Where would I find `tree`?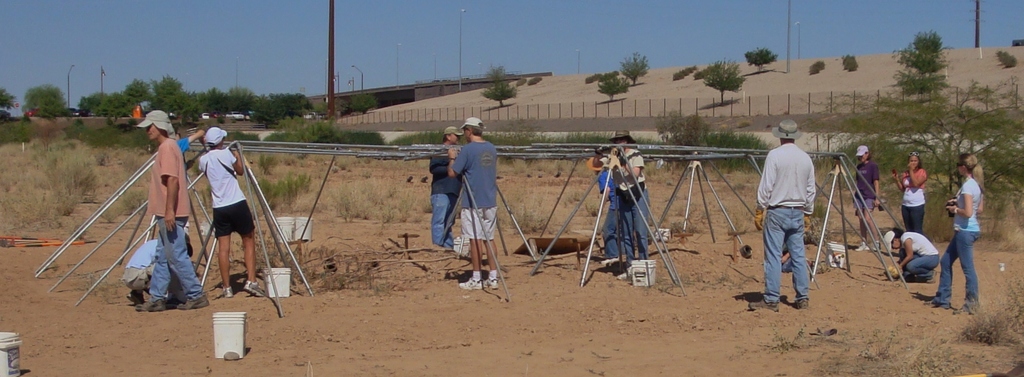
At box(477, 62, 517, 112).
